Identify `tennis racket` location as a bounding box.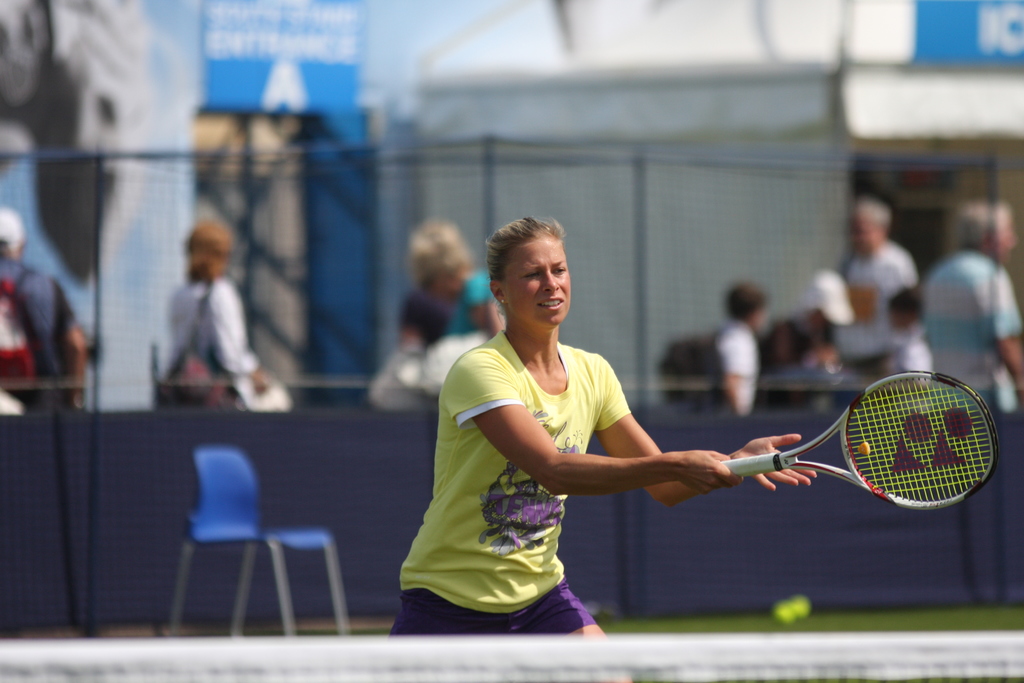
bbox(717, 368, 1001, 516).
